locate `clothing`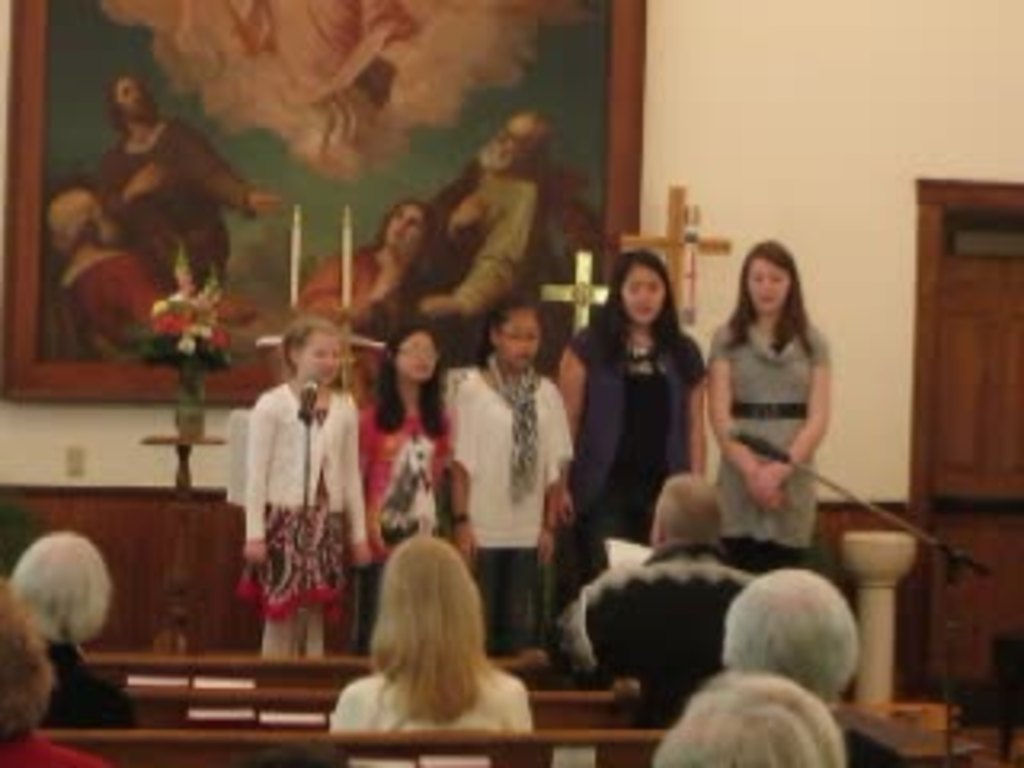
342,387,470,659
